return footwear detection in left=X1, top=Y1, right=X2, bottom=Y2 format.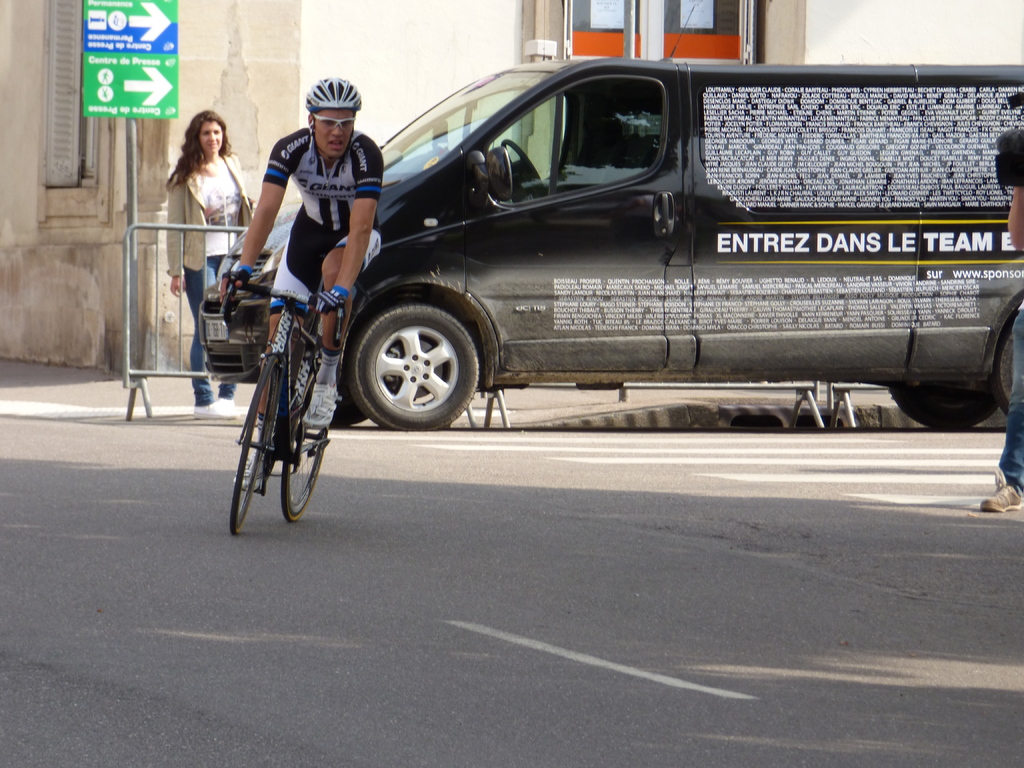
left=239, top=450, right=271, bottom=493.
